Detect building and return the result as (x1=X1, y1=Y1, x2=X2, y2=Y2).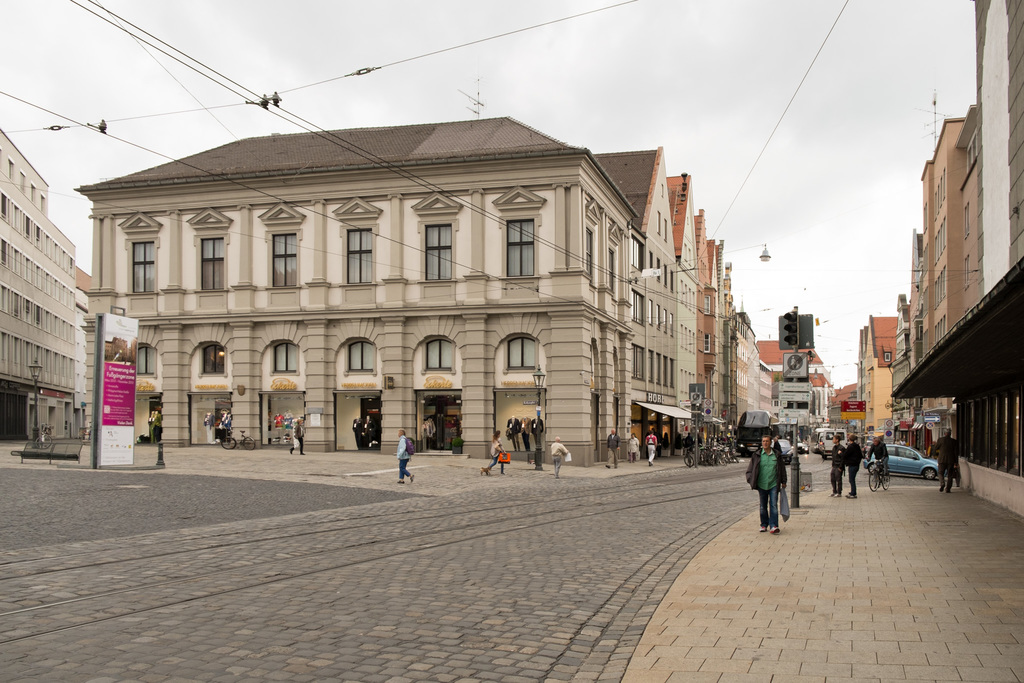
(x1=77, y1=119, x2=679, y2=470).
